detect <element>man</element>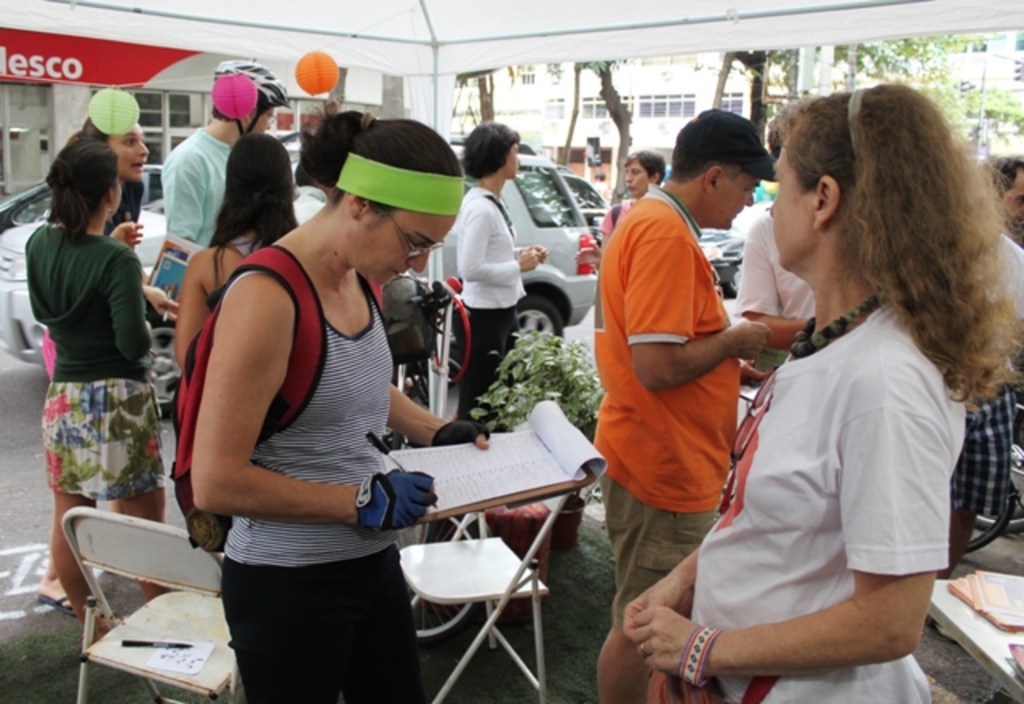
738,210,816,389
